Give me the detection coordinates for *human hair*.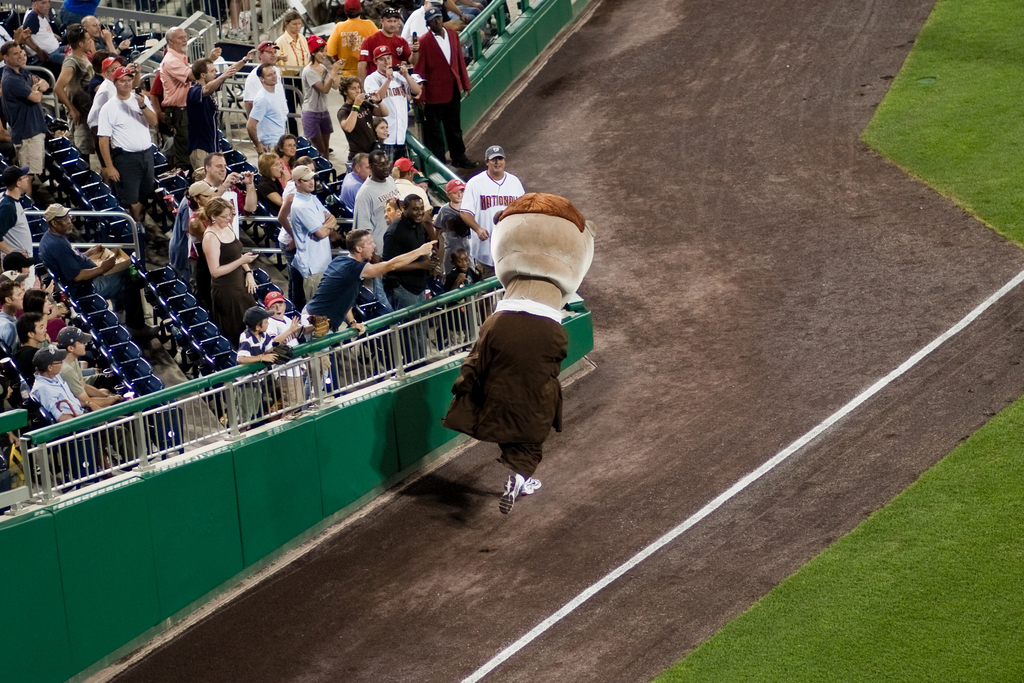
rect(6, 174, 21, 192).
